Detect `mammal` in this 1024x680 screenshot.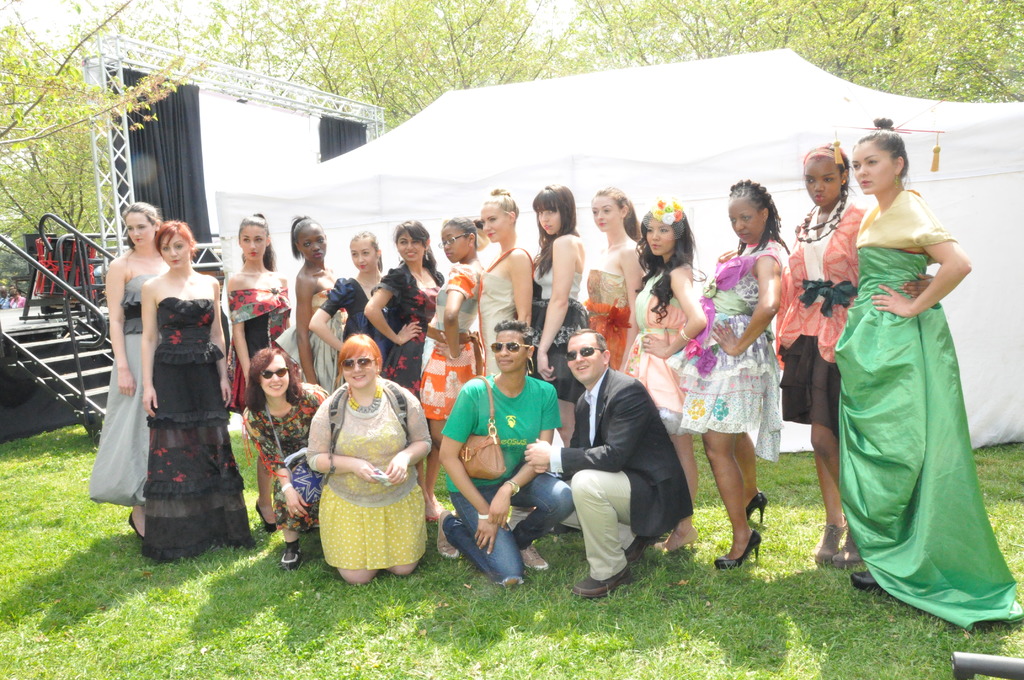
Detection: Rect(306, 227, 385, 374).
